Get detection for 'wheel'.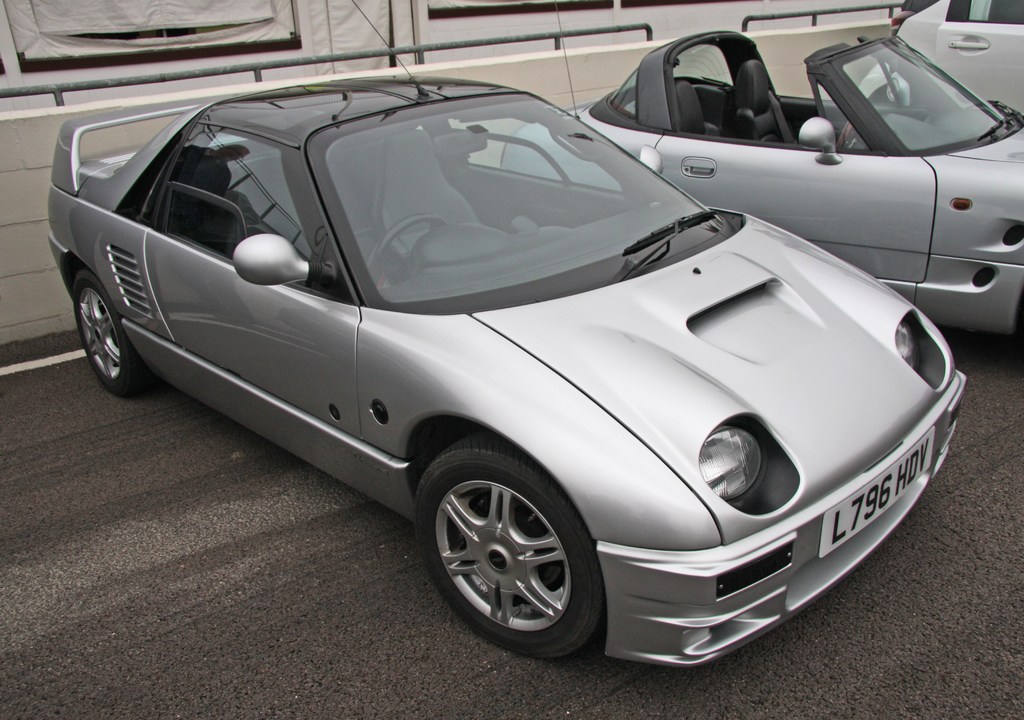
Detection: [371, 217, 442, 306].
